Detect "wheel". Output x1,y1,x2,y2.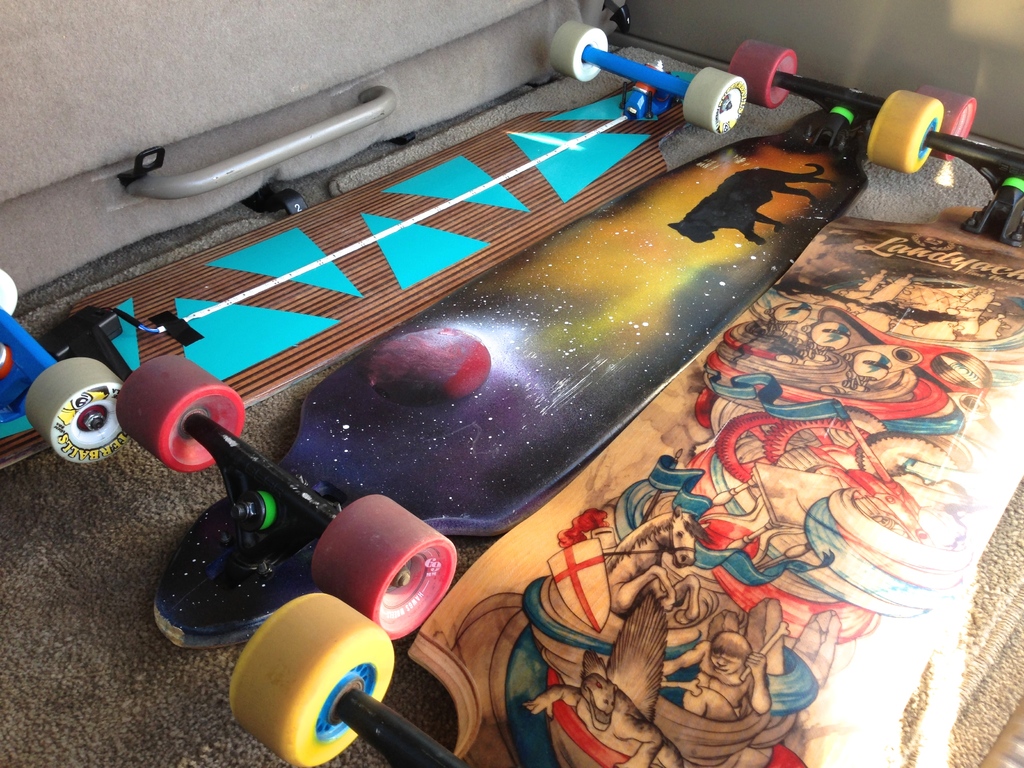
225,589,399,762.
